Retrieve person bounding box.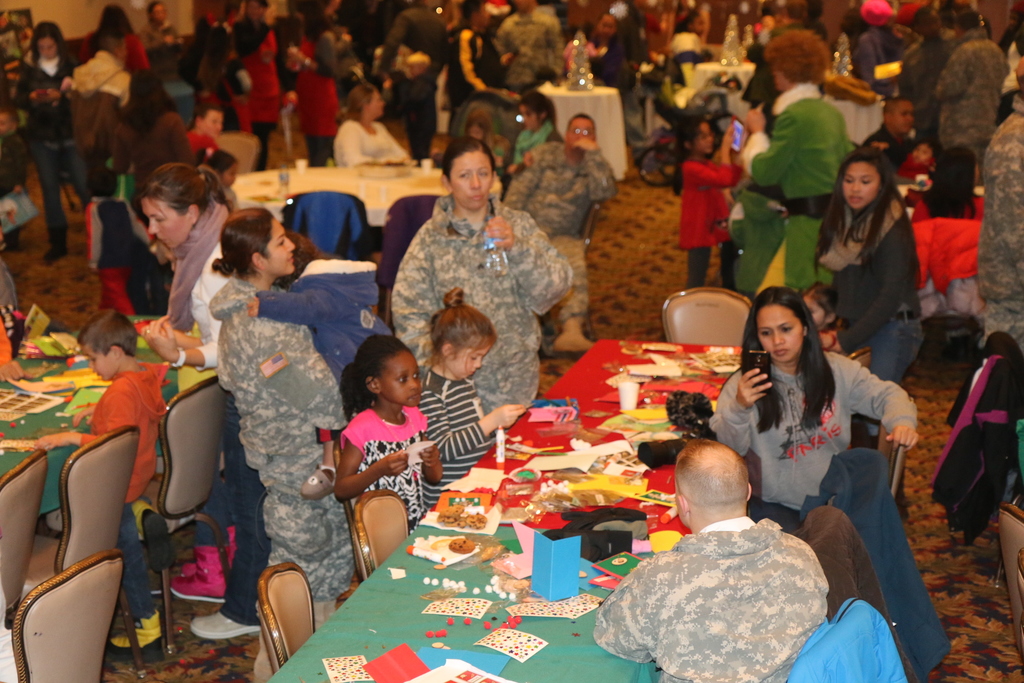
Bounding box: l=208, t=208, r=356, b=682.
